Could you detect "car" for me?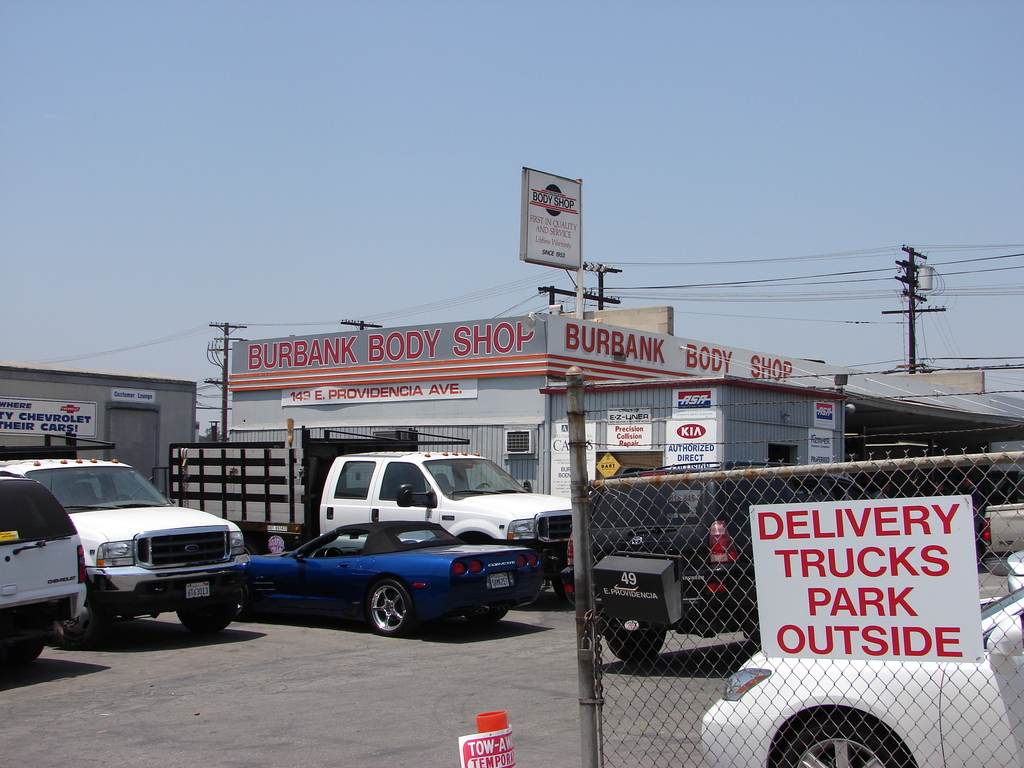
Detection result: (x1=0, y1=458, x2=256, y2=639).
